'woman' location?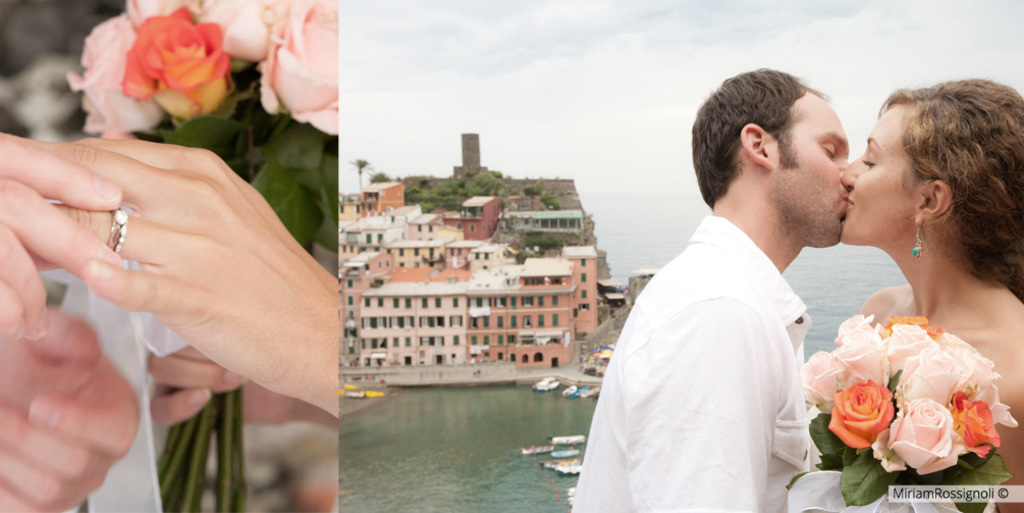
bbox=[807, 90, 1023, 481]
